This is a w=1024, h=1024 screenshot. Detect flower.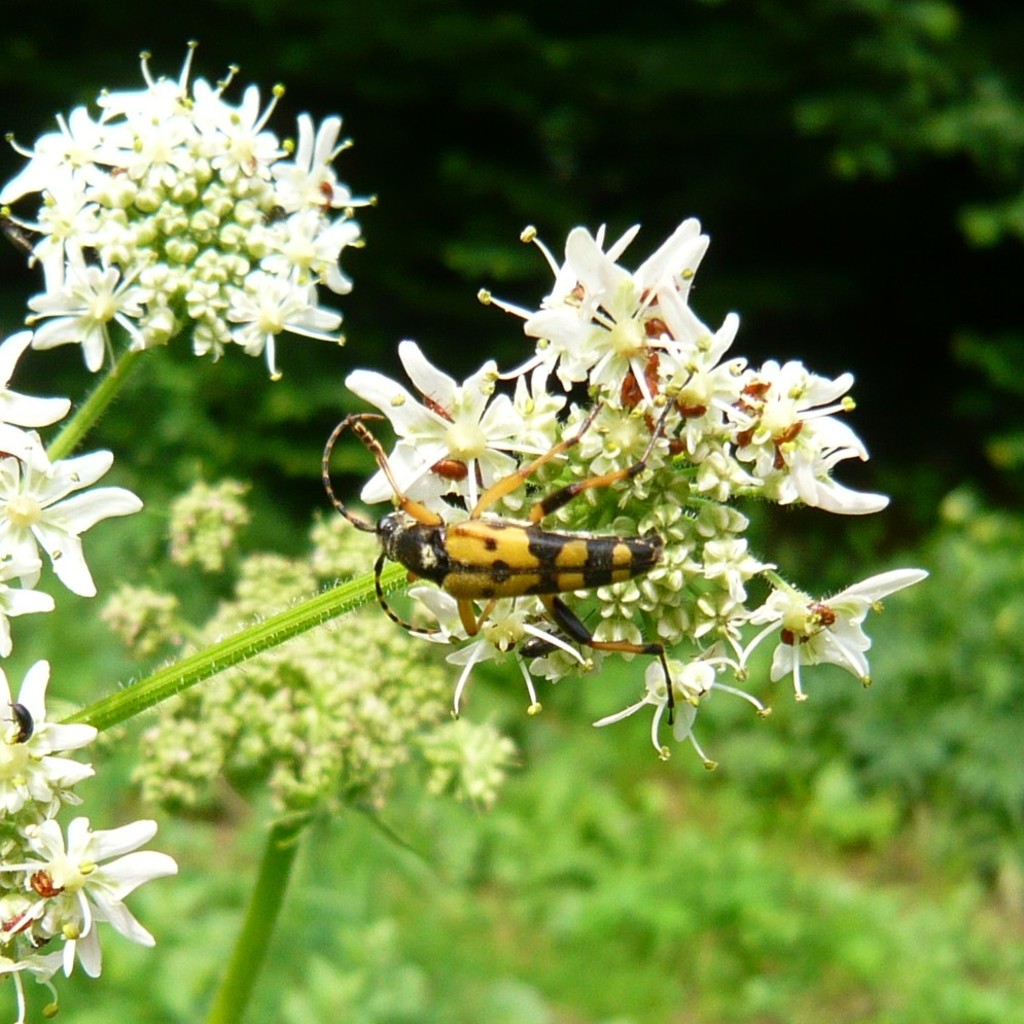
locate(39, 39, 377, 402).
